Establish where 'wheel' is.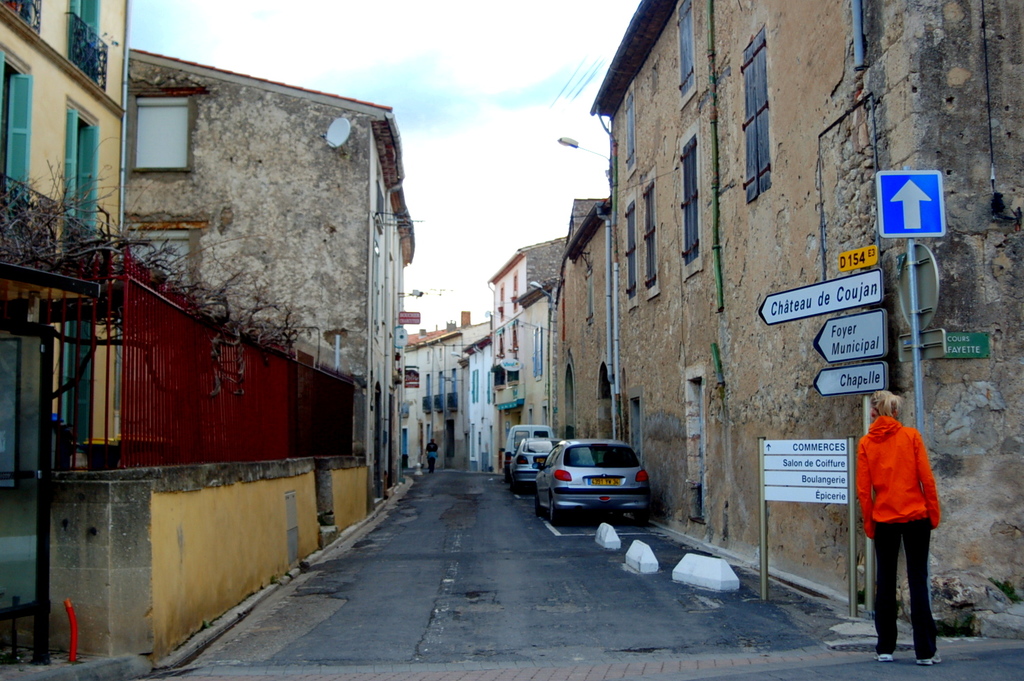
Established at [x1=547, y1=497, x2=562, y2=522].
